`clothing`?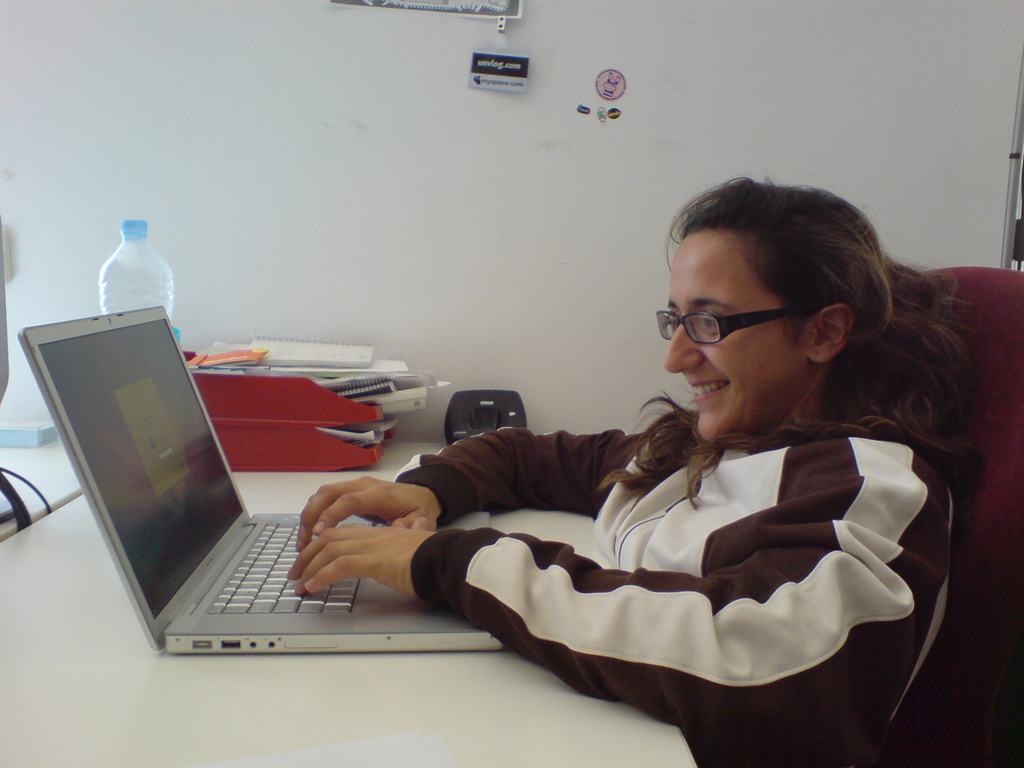
box(396, 411, 952, 767)
